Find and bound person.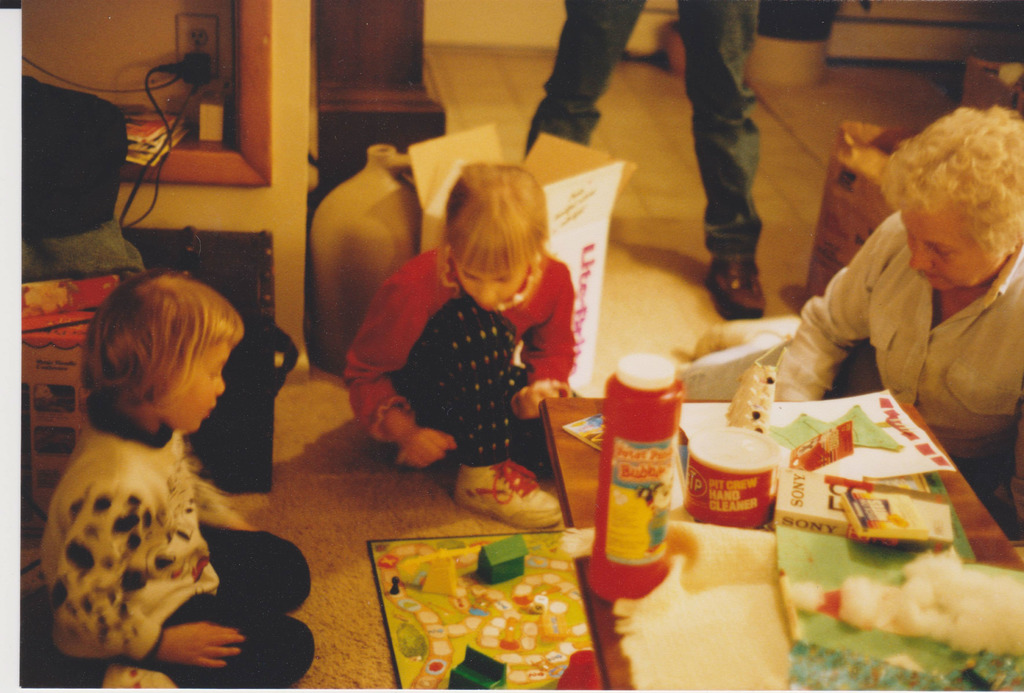
Bound: locate(521, 0, 766, 325).
